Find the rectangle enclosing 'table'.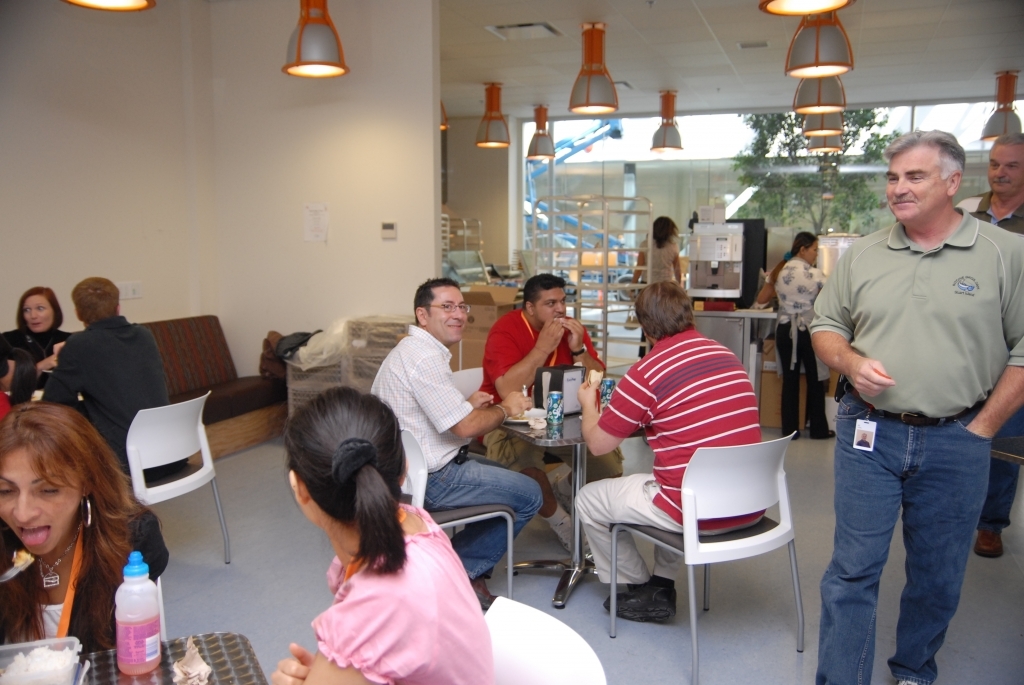
[x1=502, y1=414, x2=583, y2=596].
